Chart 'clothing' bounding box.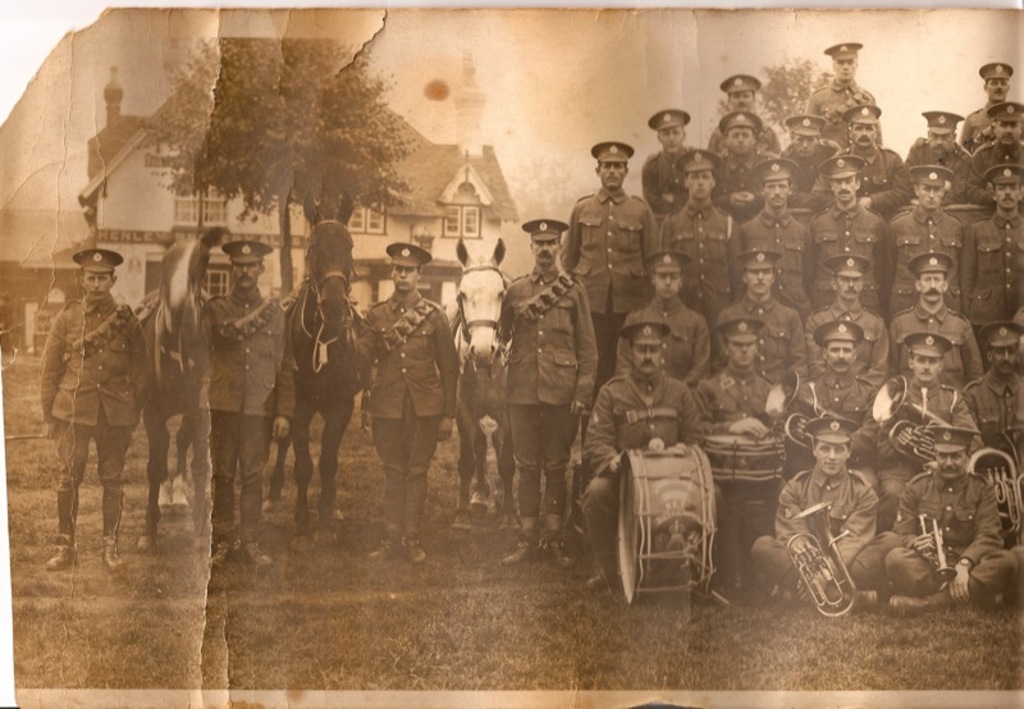
Charted: [x1=637, y1=145, x2=704, y2=203].
